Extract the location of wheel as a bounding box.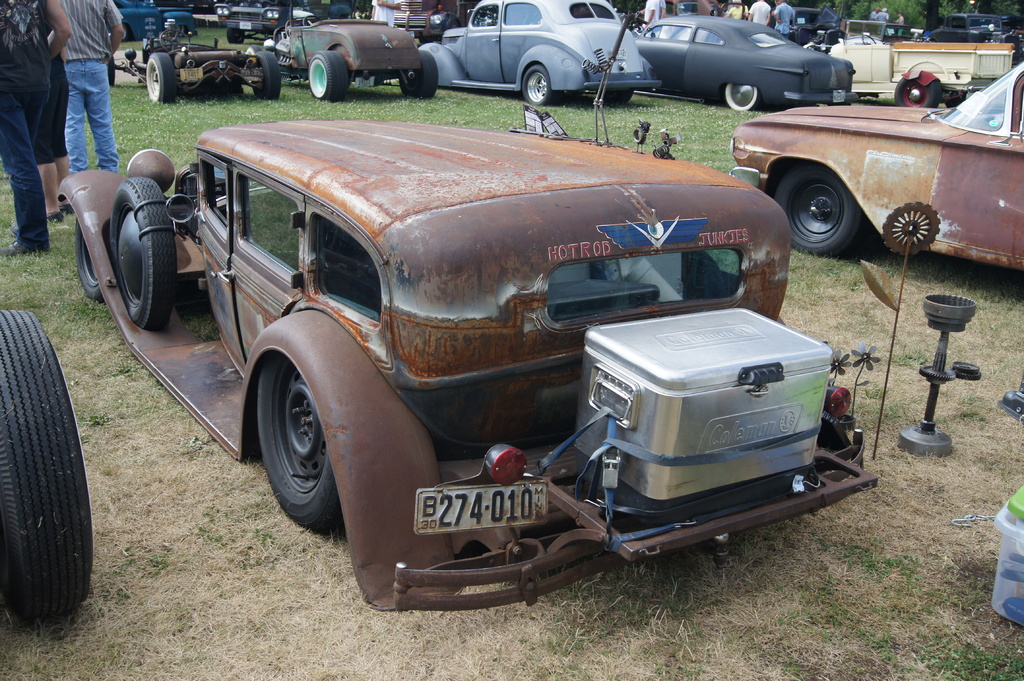
(399,49,438,99).
